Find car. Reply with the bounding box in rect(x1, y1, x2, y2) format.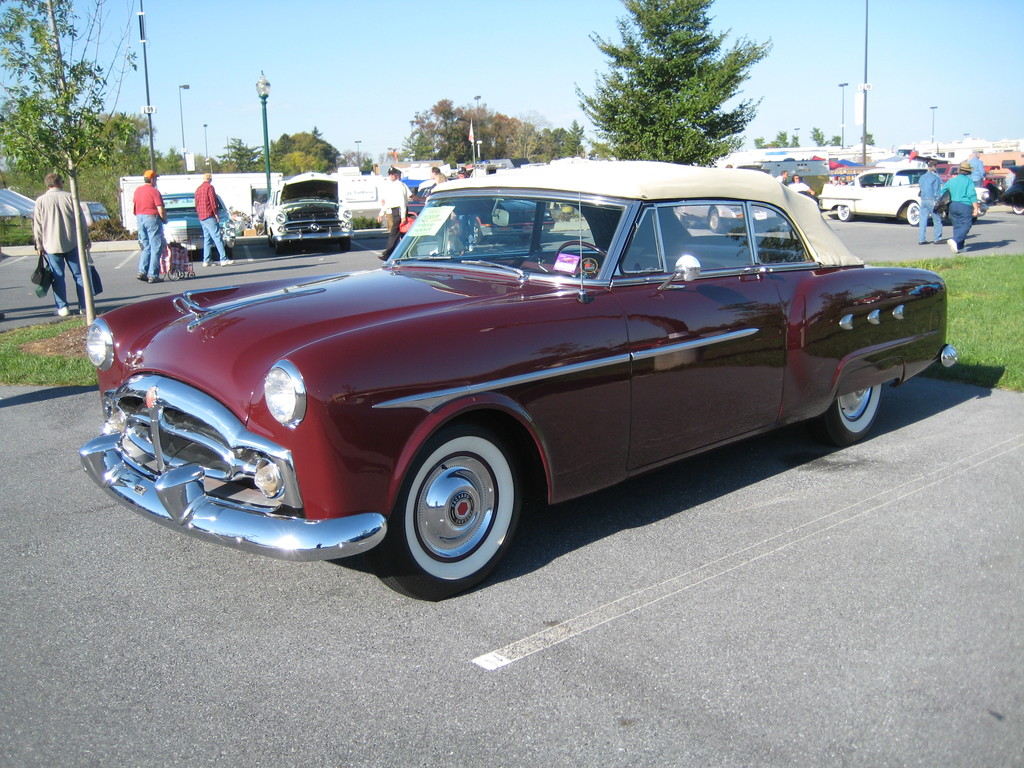
rect(816, 168, 989, 229).
